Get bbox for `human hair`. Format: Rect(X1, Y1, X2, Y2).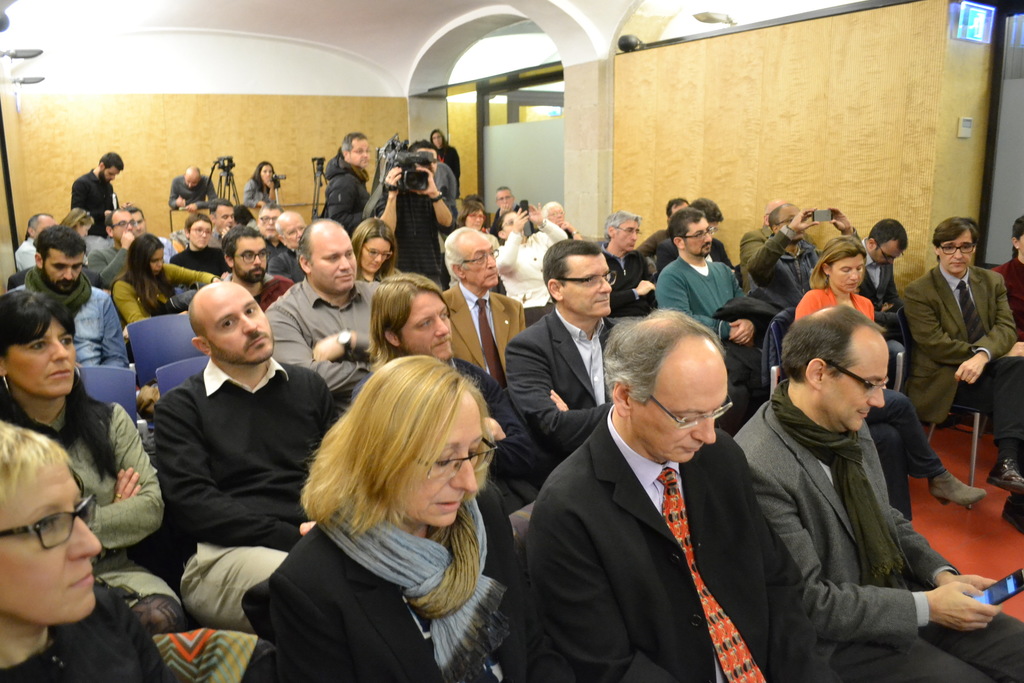
Rect(867, 218, 911, 254).
